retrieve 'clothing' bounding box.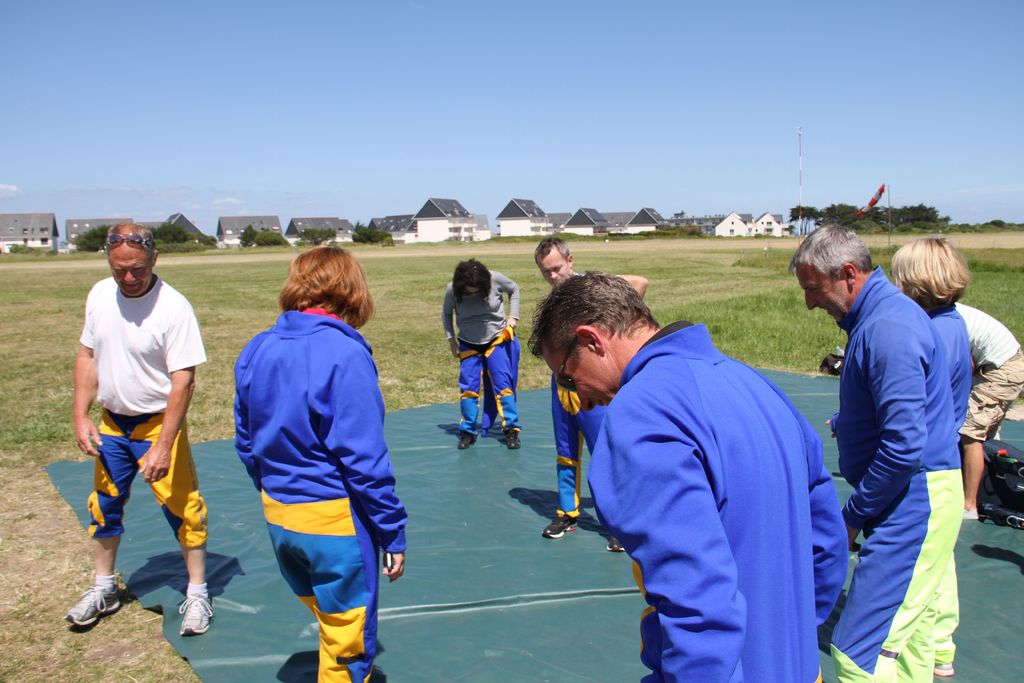
Bounding box: box(77, 273, 216, 556).
